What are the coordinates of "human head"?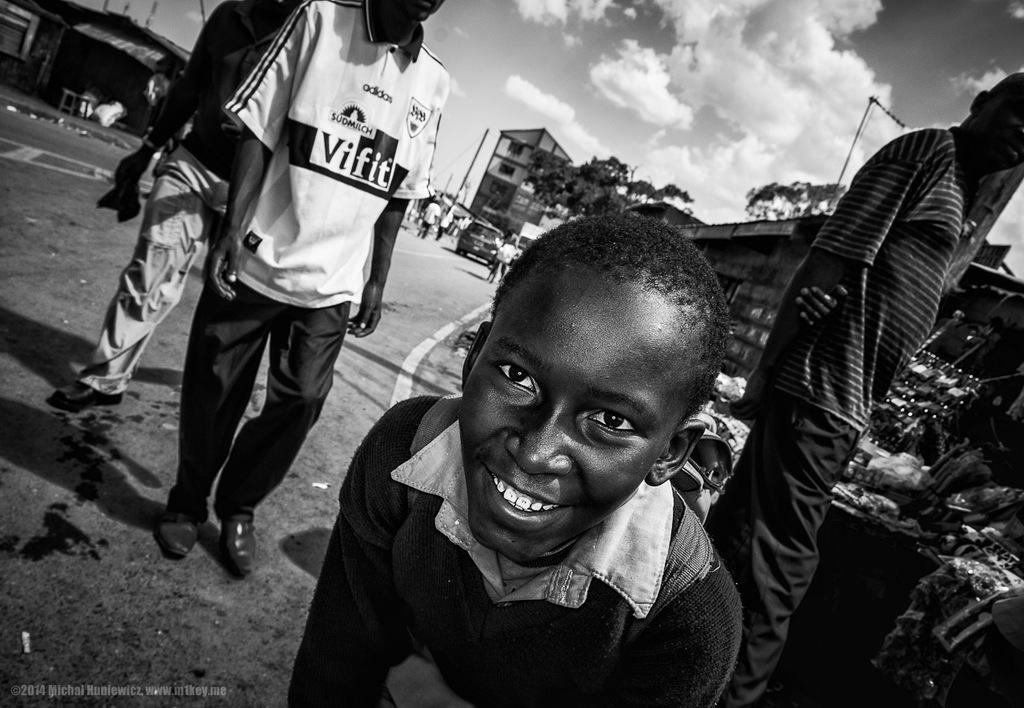
BBox(452, 224, 730, 543).
